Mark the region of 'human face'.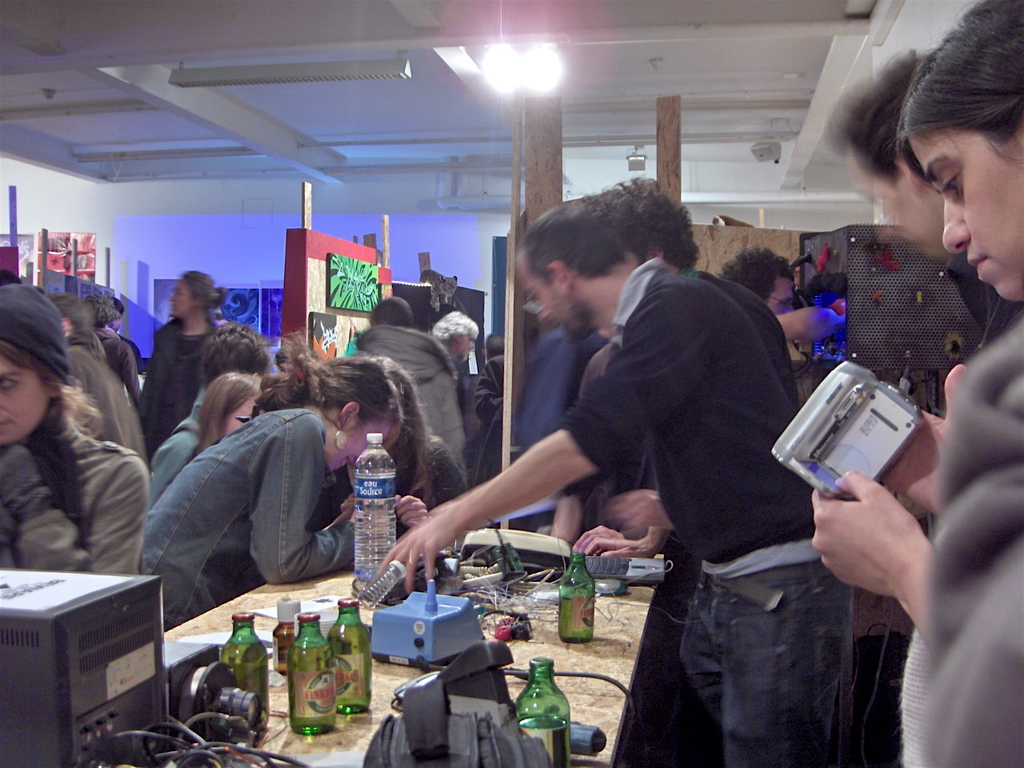
Region: pyautogui.locateOnScreen(171, 277, 191, 317).
